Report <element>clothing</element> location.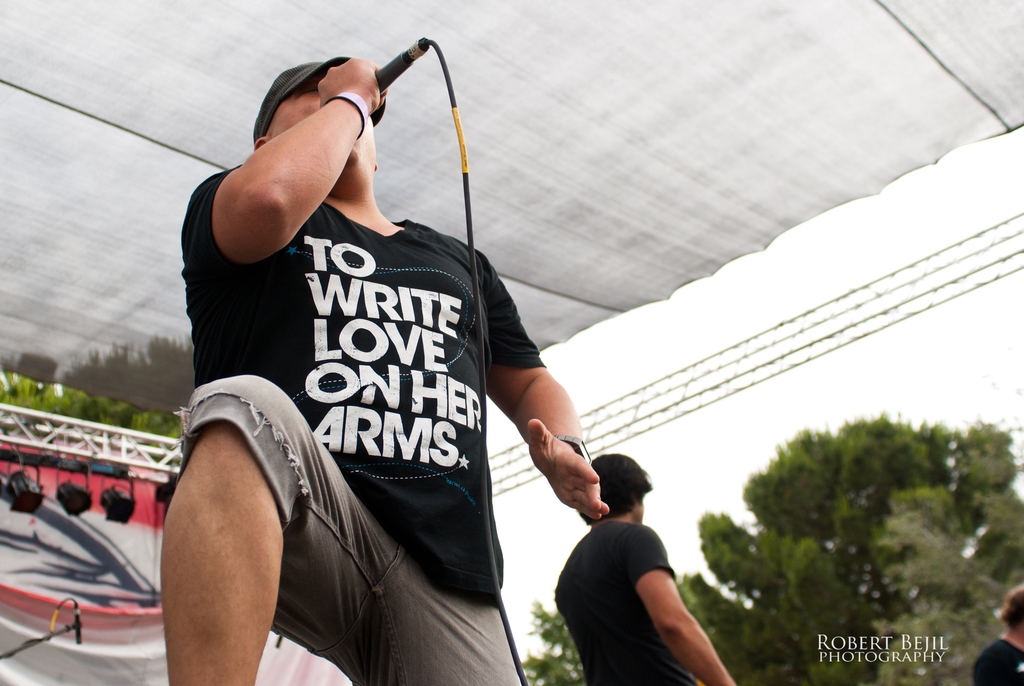
Report: Rect(970, 639, 1023, 685).
